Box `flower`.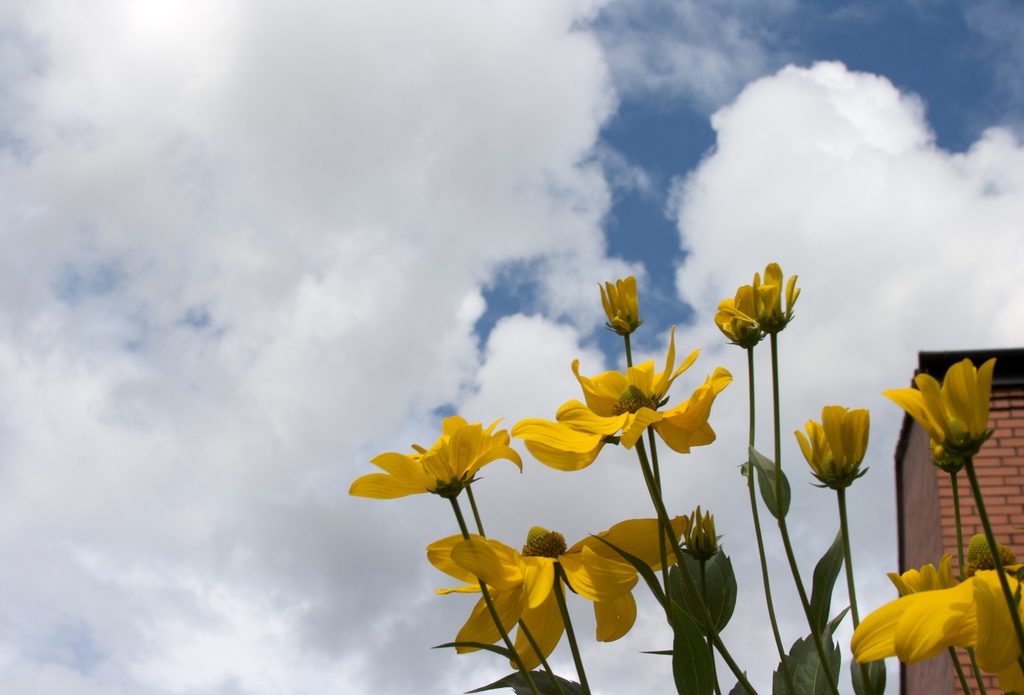
x1=849, y1=563, x2=1023, y2=694.
